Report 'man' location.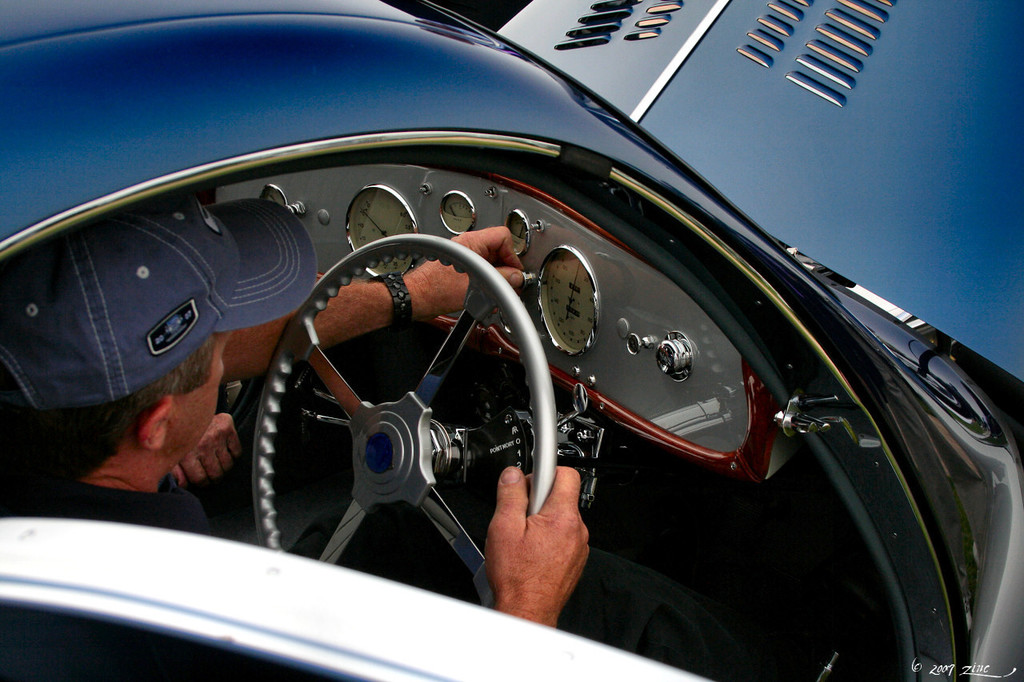
Report: pyautogui.locateOnScreen(0, 187, 832, 681).
